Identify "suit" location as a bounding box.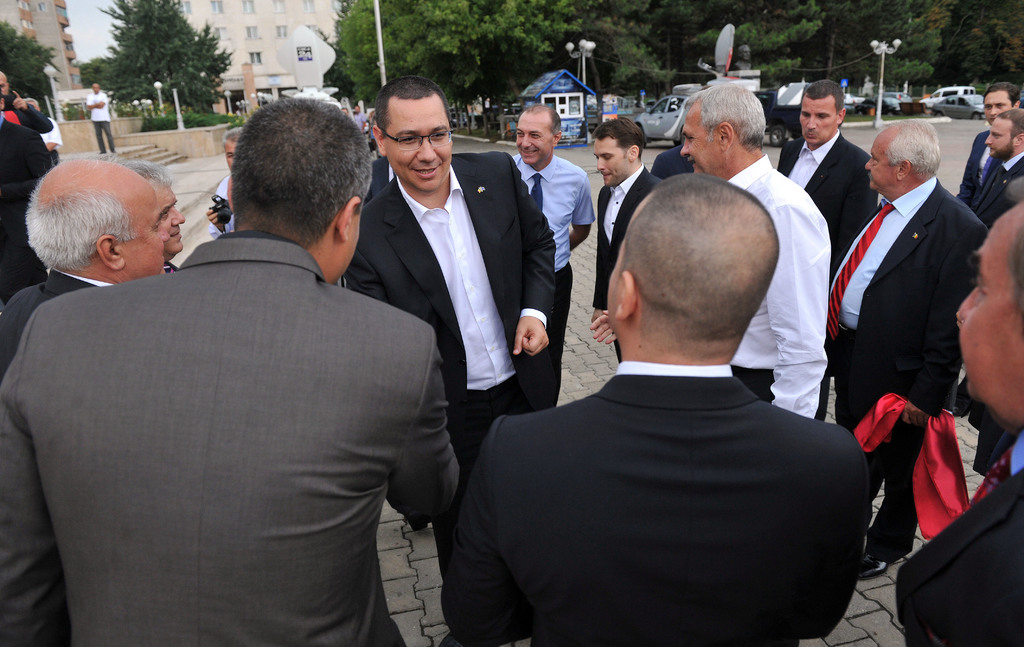
Rect(777, 129, 877, 410).
